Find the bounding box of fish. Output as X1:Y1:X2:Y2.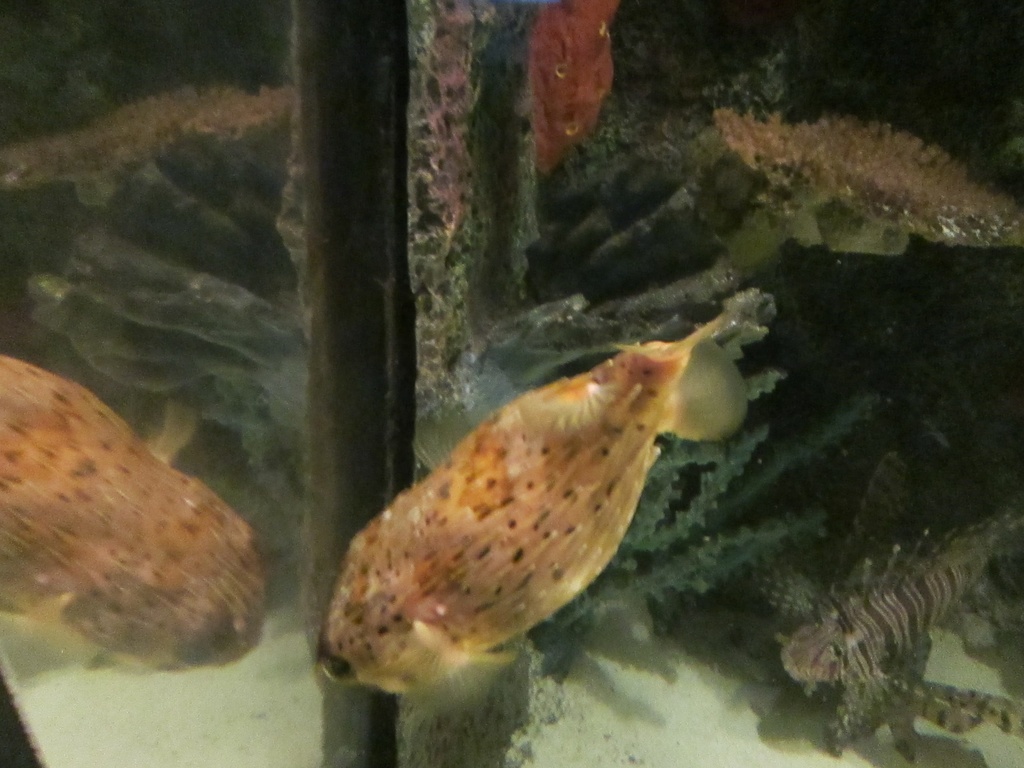
301:309:762:730.
